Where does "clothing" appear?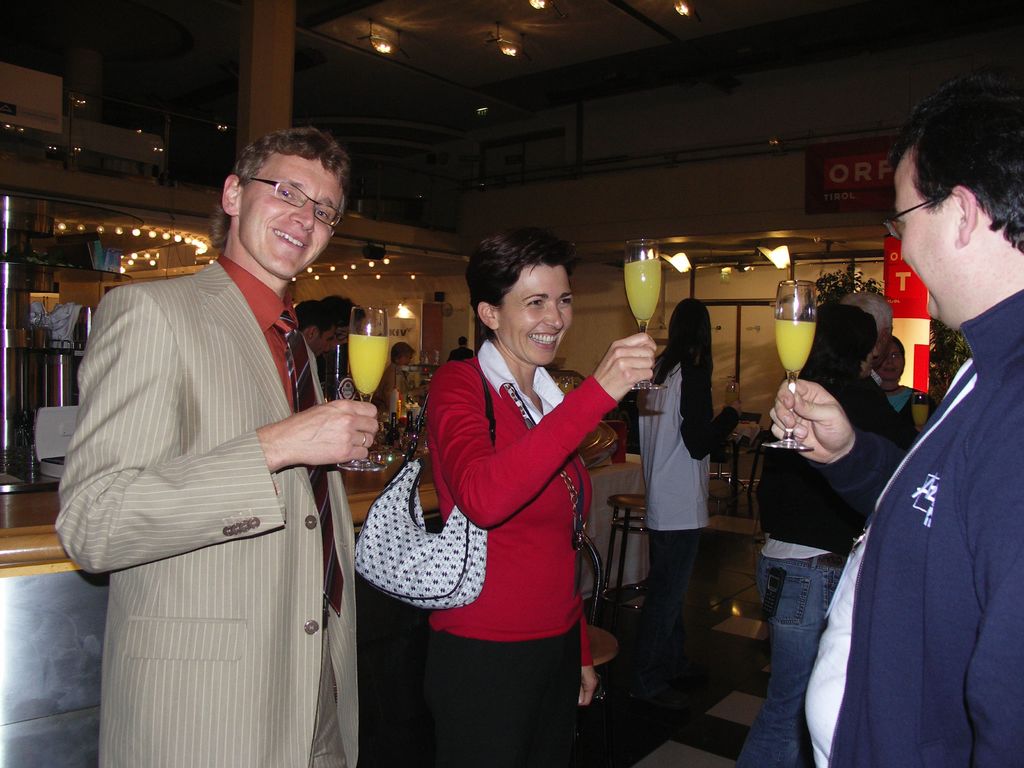
Appears at x1=633 y1=298 x2=731 y2=695.
